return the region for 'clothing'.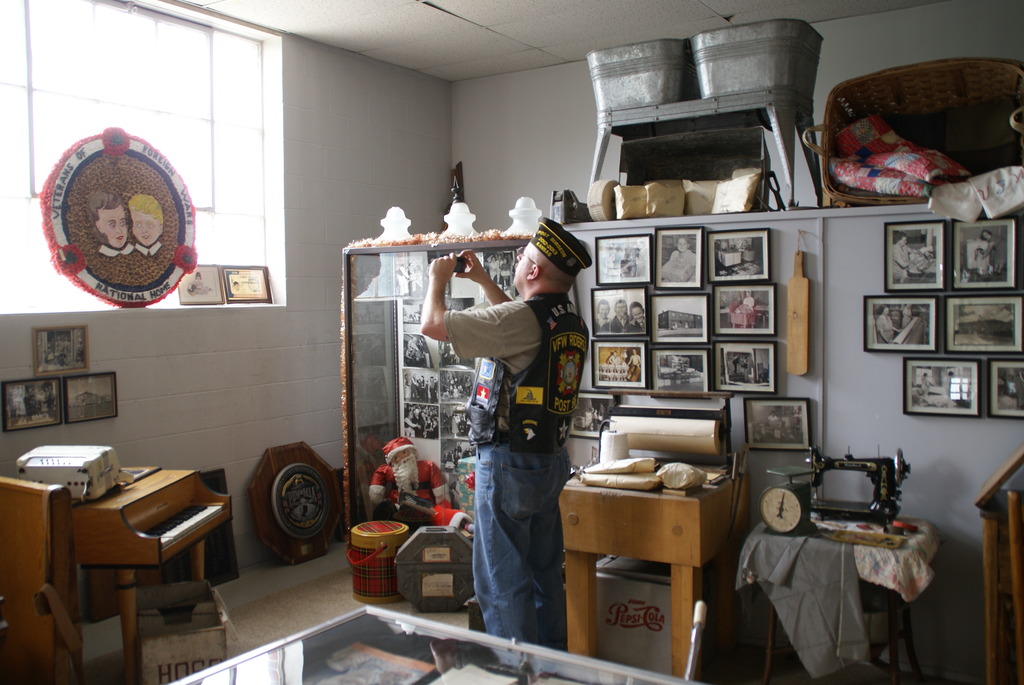
select_region(396, 265, 408, 295).
